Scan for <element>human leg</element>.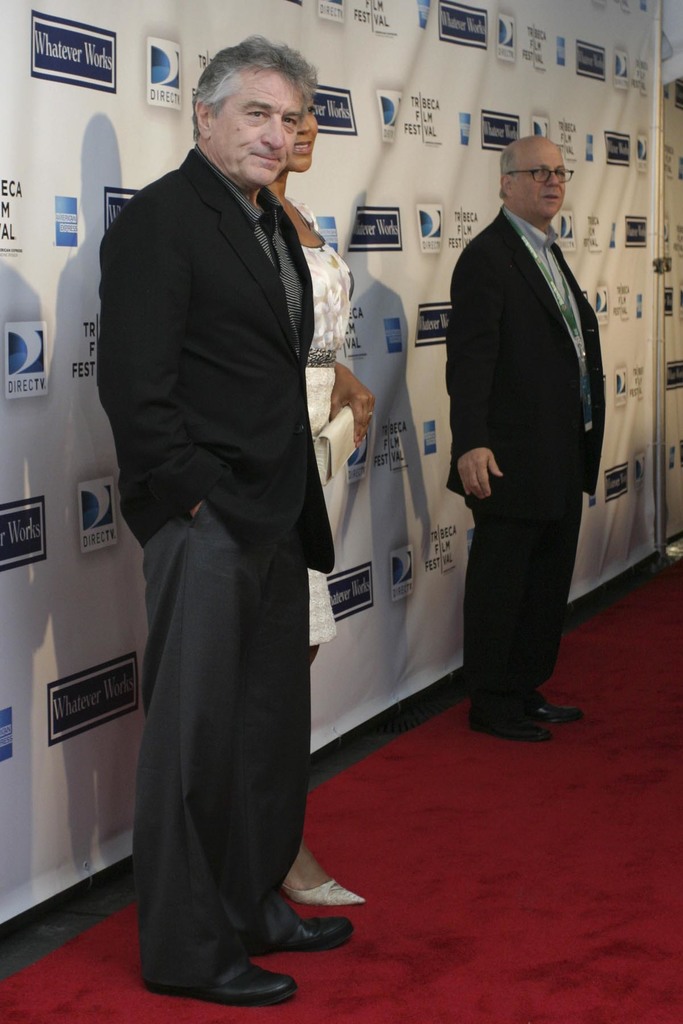
Scan result: x1=451, y1=466, x2=561, y2=742.
